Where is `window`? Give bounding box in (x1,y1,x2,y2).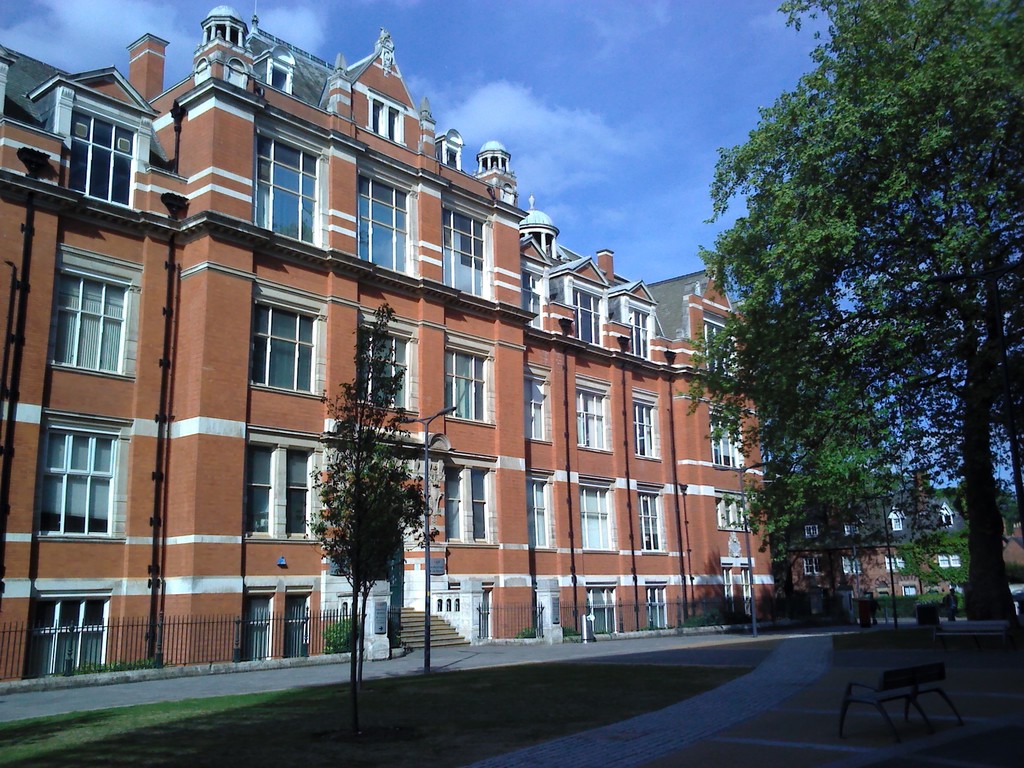
(433,457,511,549).
